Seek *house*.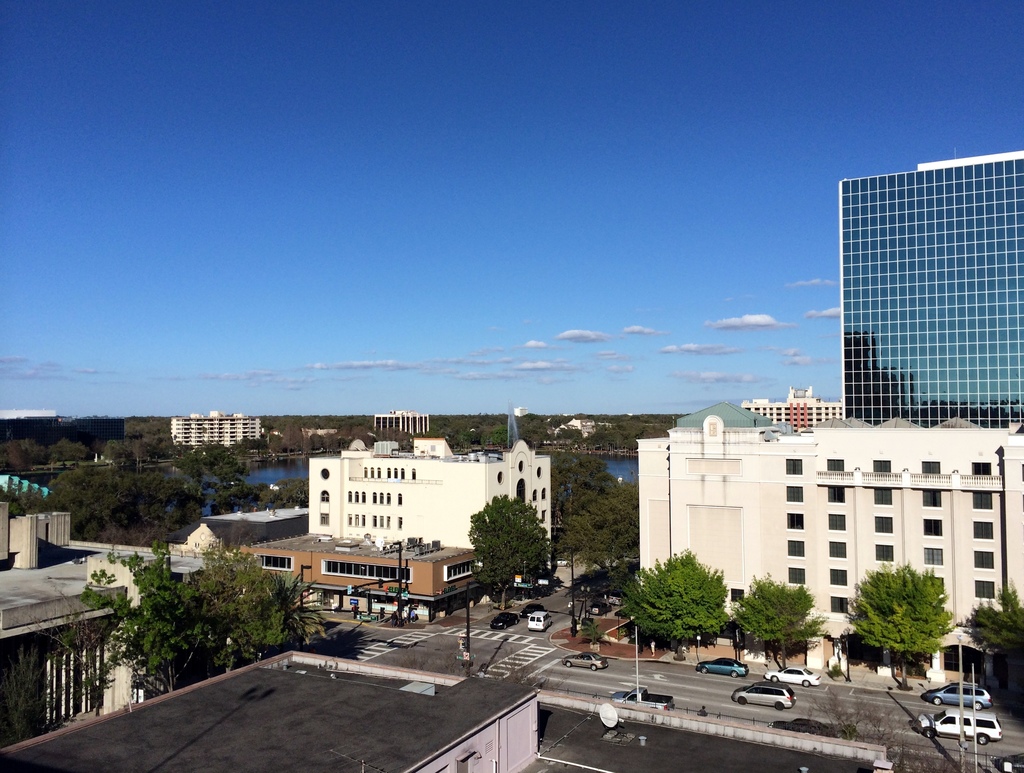
0, 501, 241, 750.
